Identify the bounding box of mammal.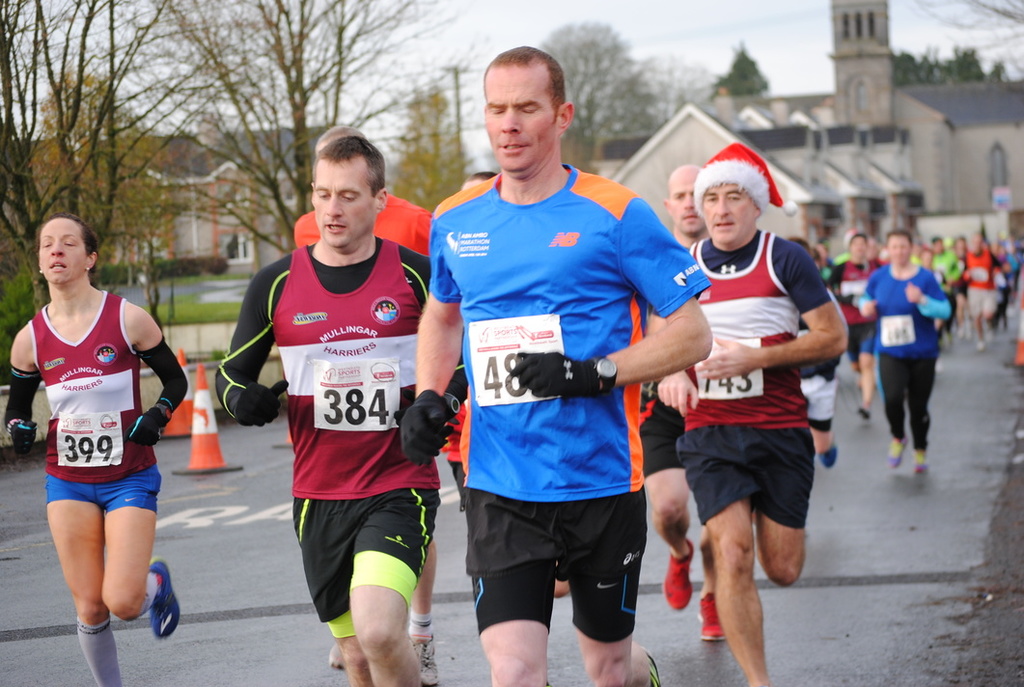
{"x1": 655, "y1": 145, "x2": 845, "y2": 686}.
